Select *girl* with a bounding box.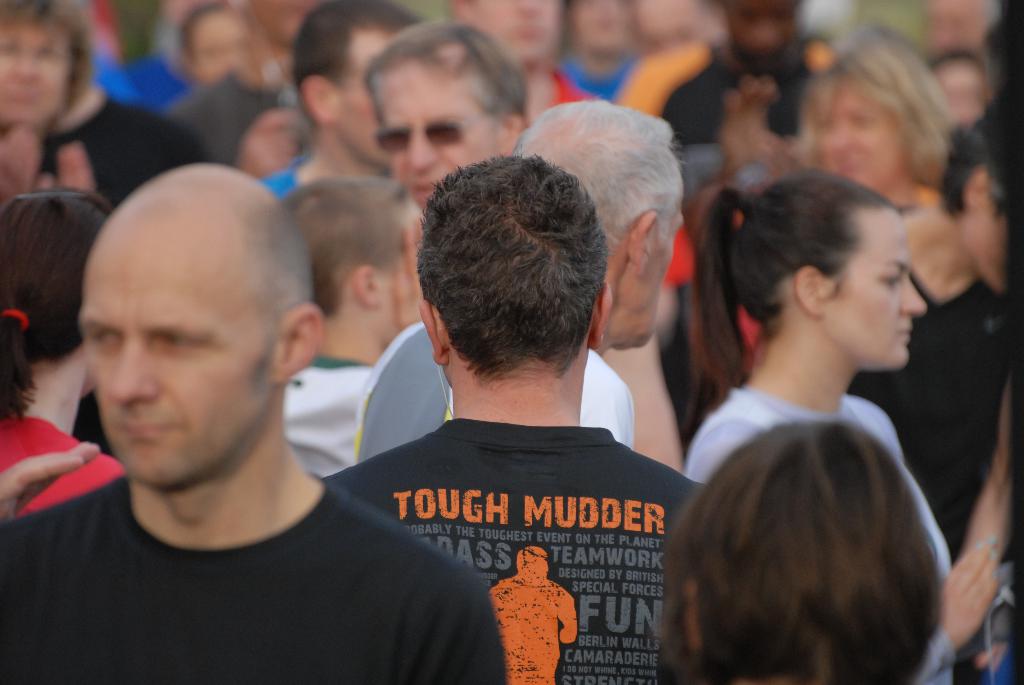
box(0, 188, 116, 519).
